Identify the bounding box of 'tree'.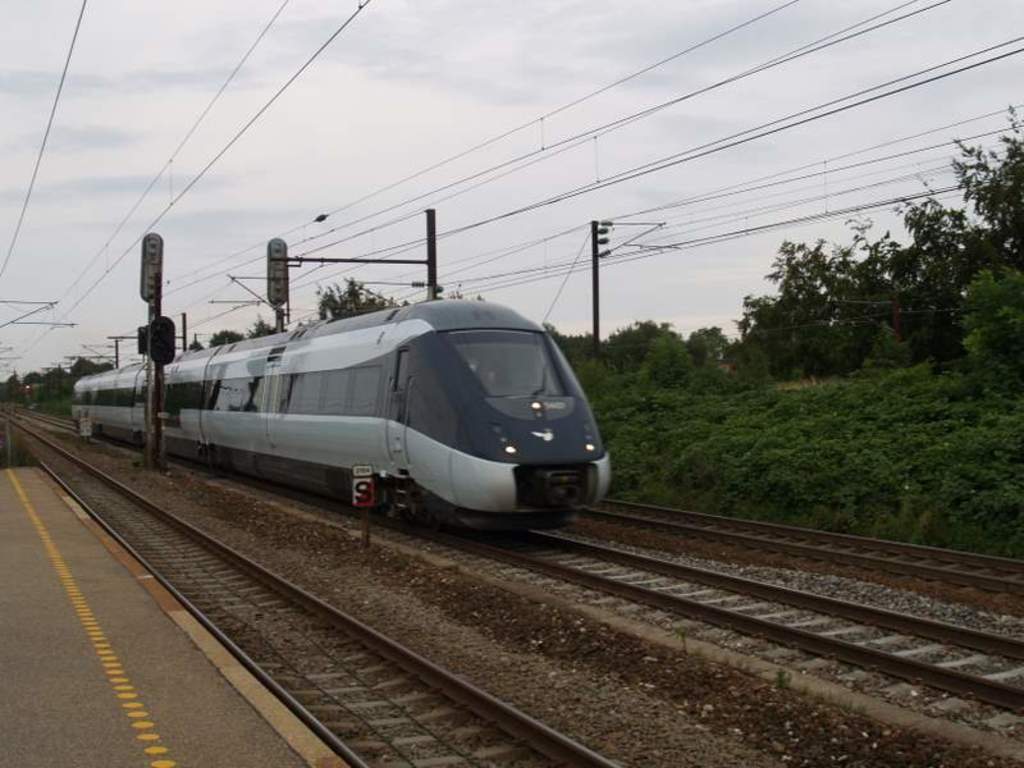
bbox(547, 323, 599, 376).
